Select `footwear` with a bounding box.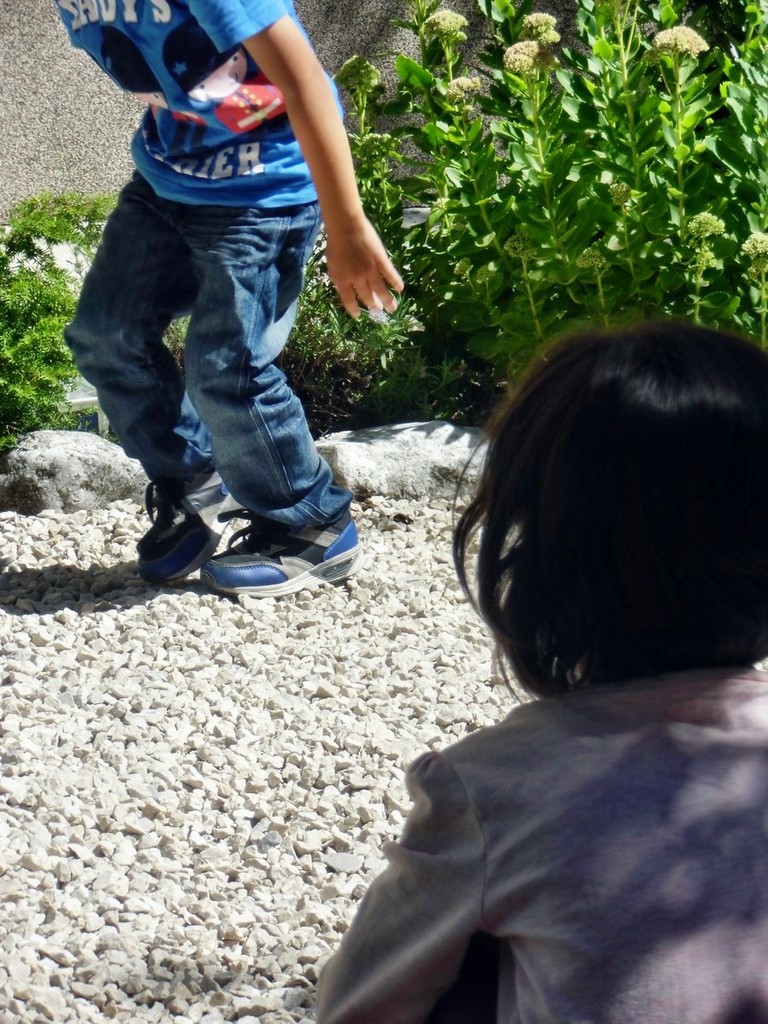
detection(137, 483, 246, 584).
